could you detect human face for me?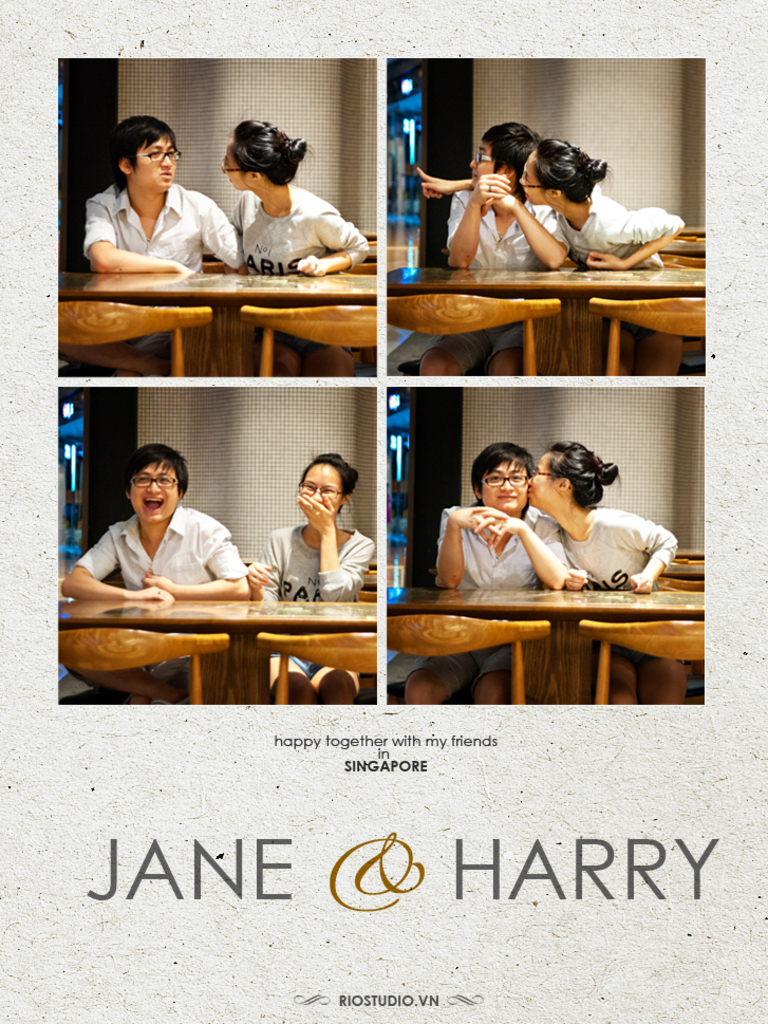
Detection result: bbox(469, 136, 497, 185).
